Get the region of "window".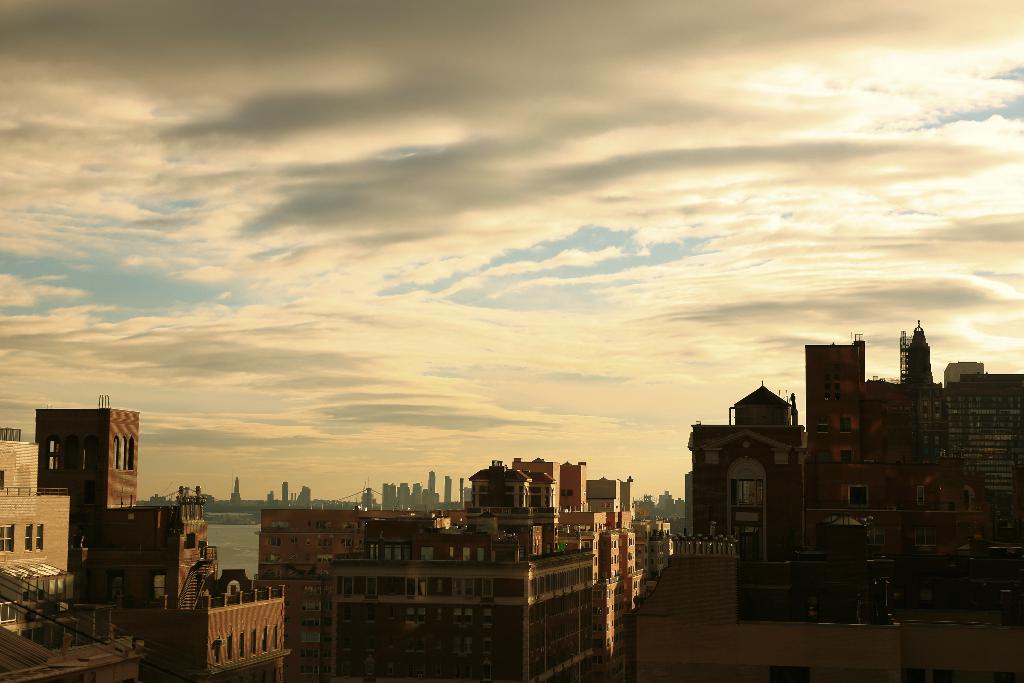
x1=234 y1=629 x2=246 y2=656.
